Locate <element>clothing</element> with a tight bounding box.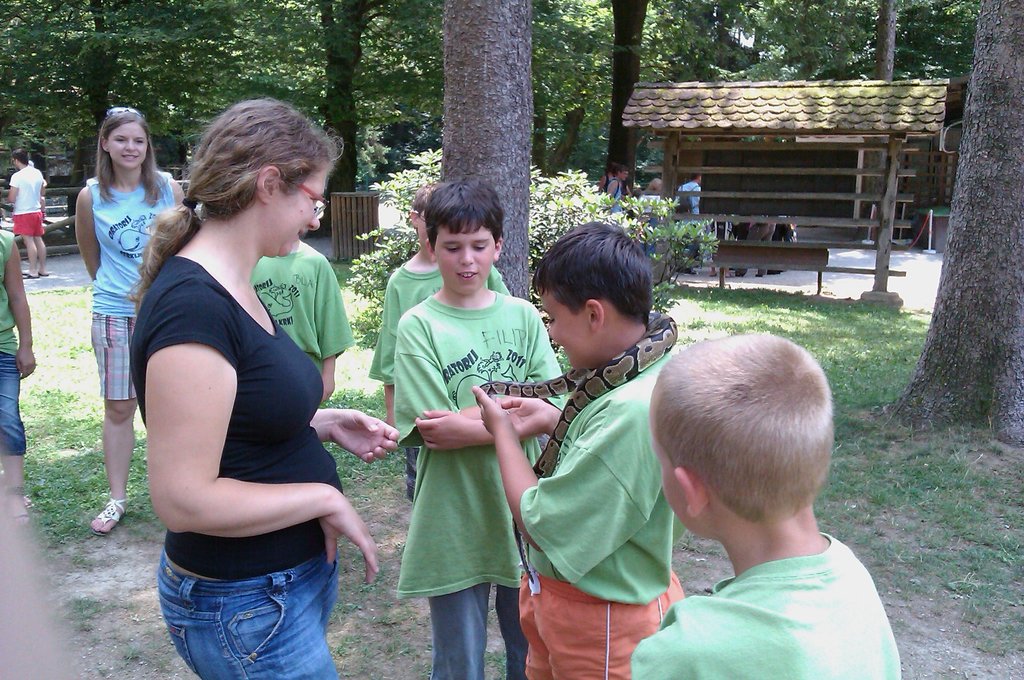
<bbox>0, 228, 24, 455</bbox>.
